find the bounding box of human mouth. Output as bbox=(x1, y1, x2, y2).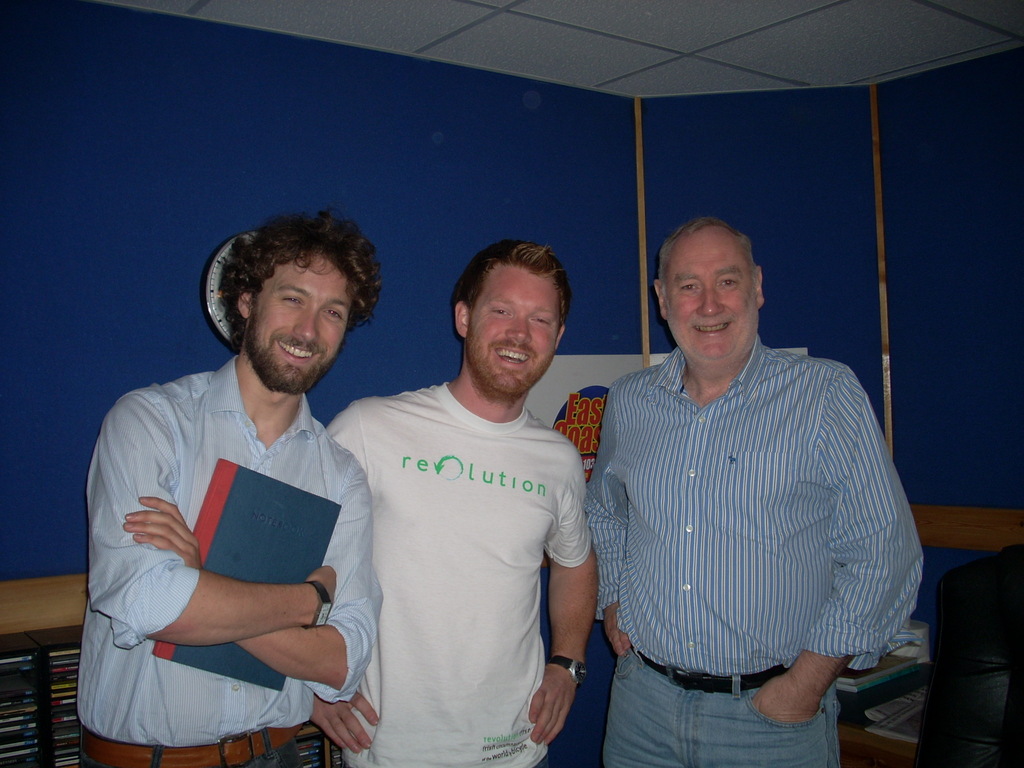
bbox=(275, 336, 323, 362).
